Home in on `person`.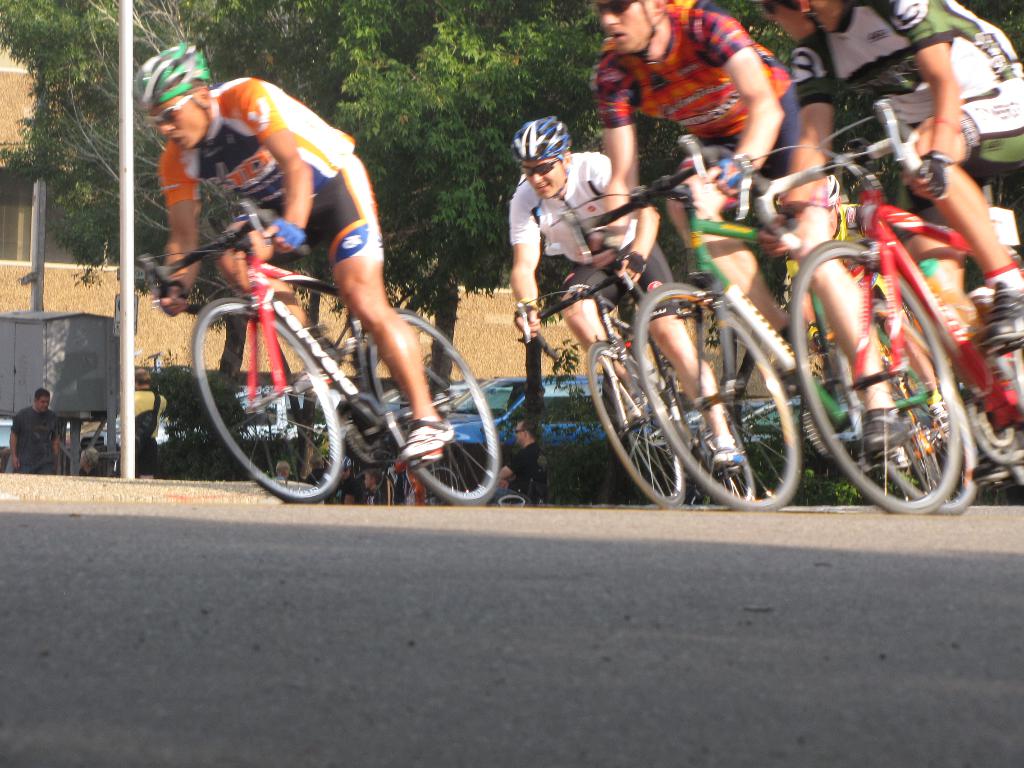
Homed in at bbox(501, 109, 764, 474).
